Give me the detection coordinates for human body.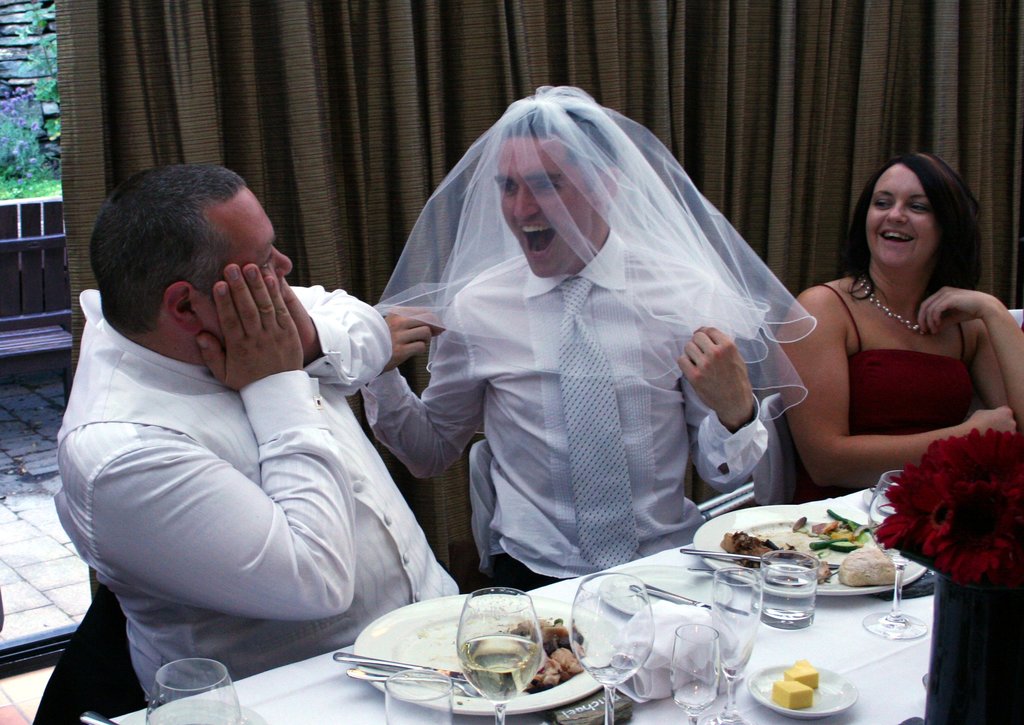
crop(355, 81, 819, 593).
